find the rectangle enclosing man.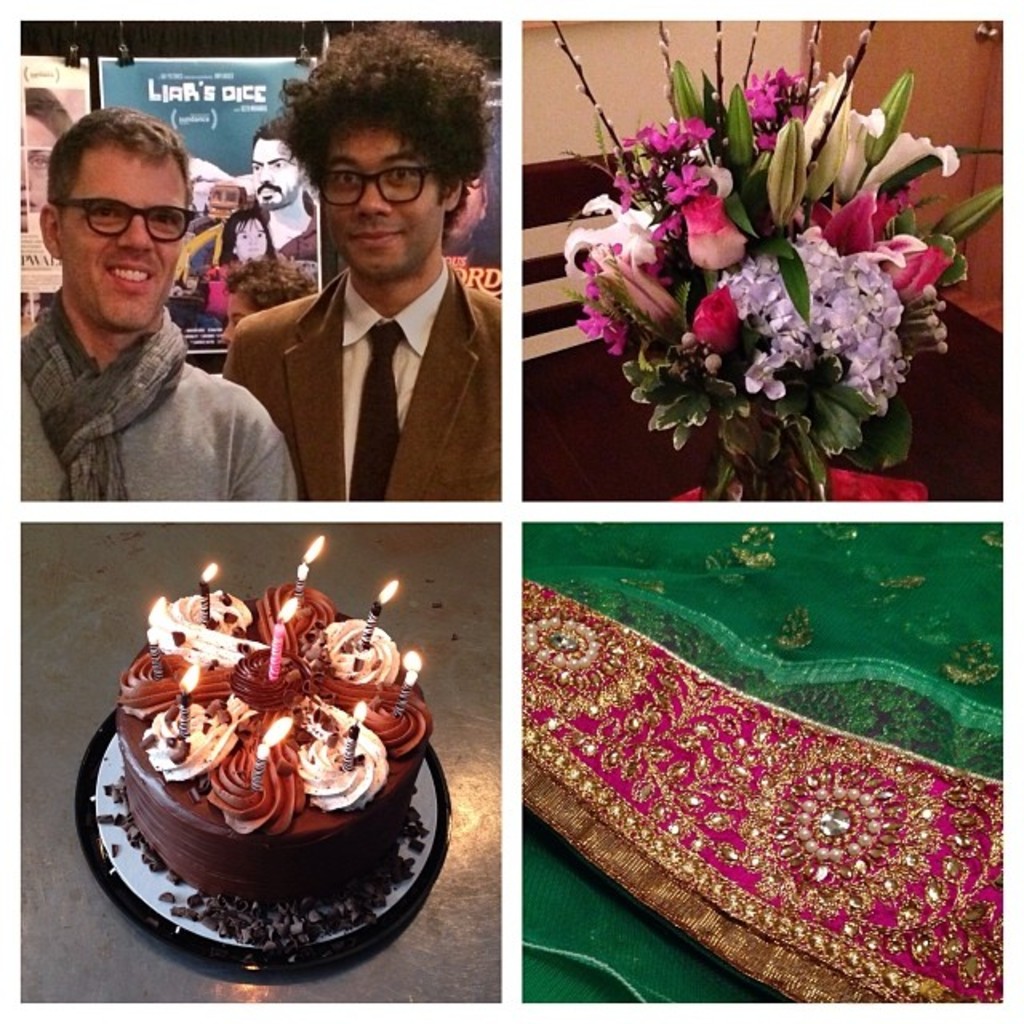
l=221, t=21, r=502, b=502.
